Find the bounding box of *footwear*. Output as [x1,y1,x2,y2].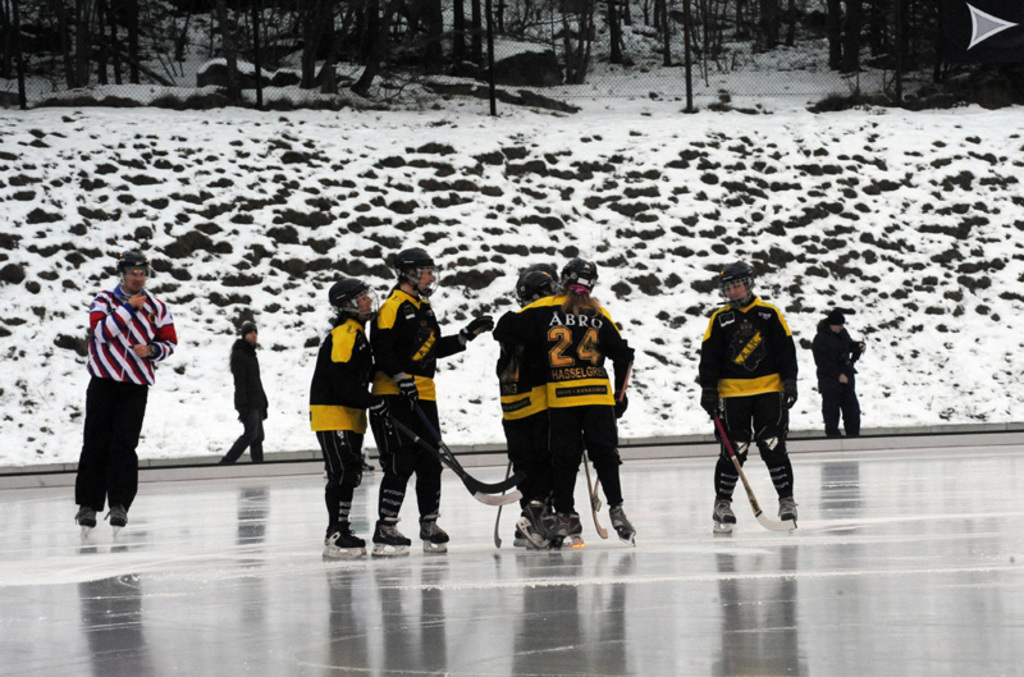
[70,504,96,529].
